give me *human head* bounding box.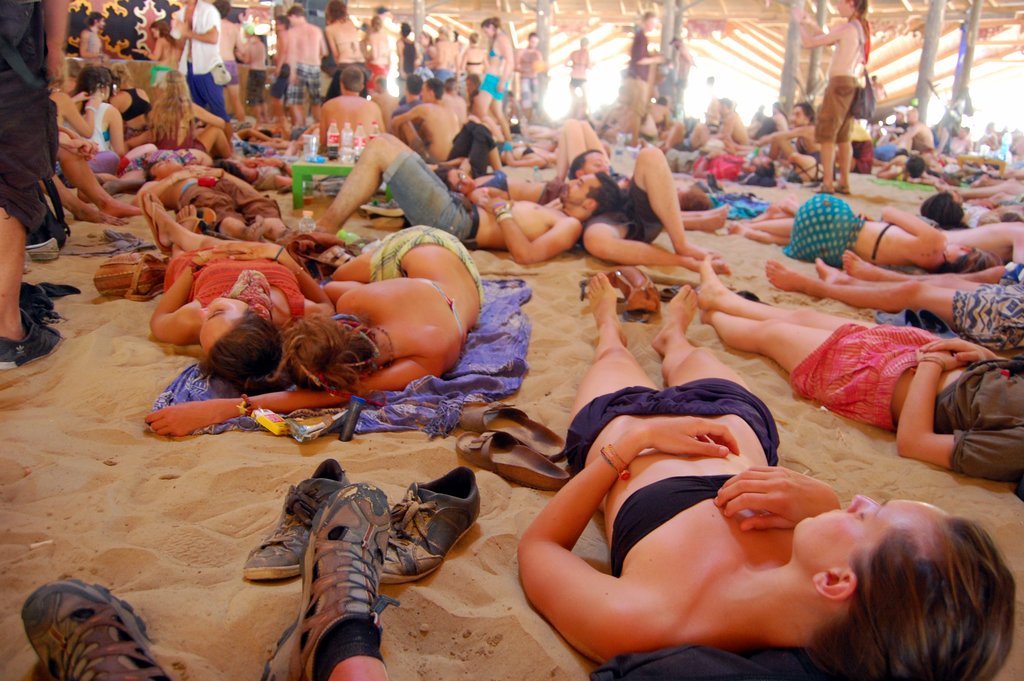
box=[423, 78, 444, 99].
